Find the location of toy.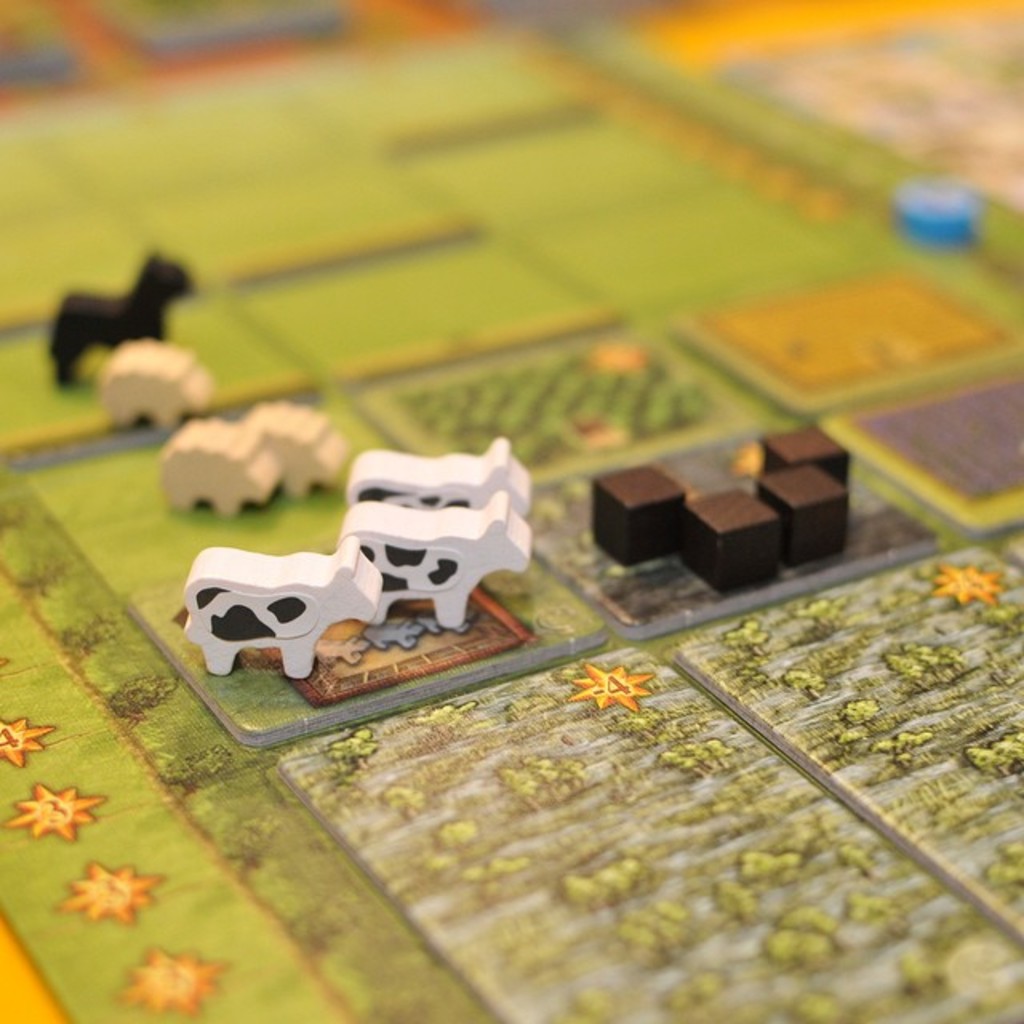
Location: l=333, t=490, r=528, b=638.
